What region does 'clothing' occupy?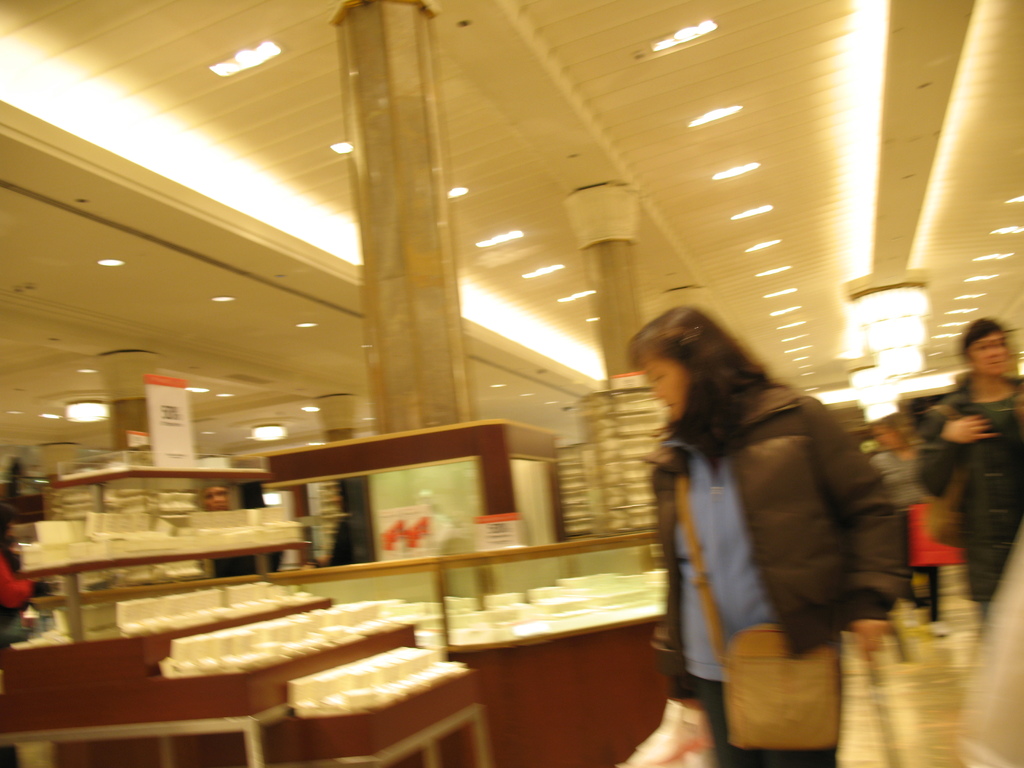
[left=634, top=318, right=904, bottom=740].
